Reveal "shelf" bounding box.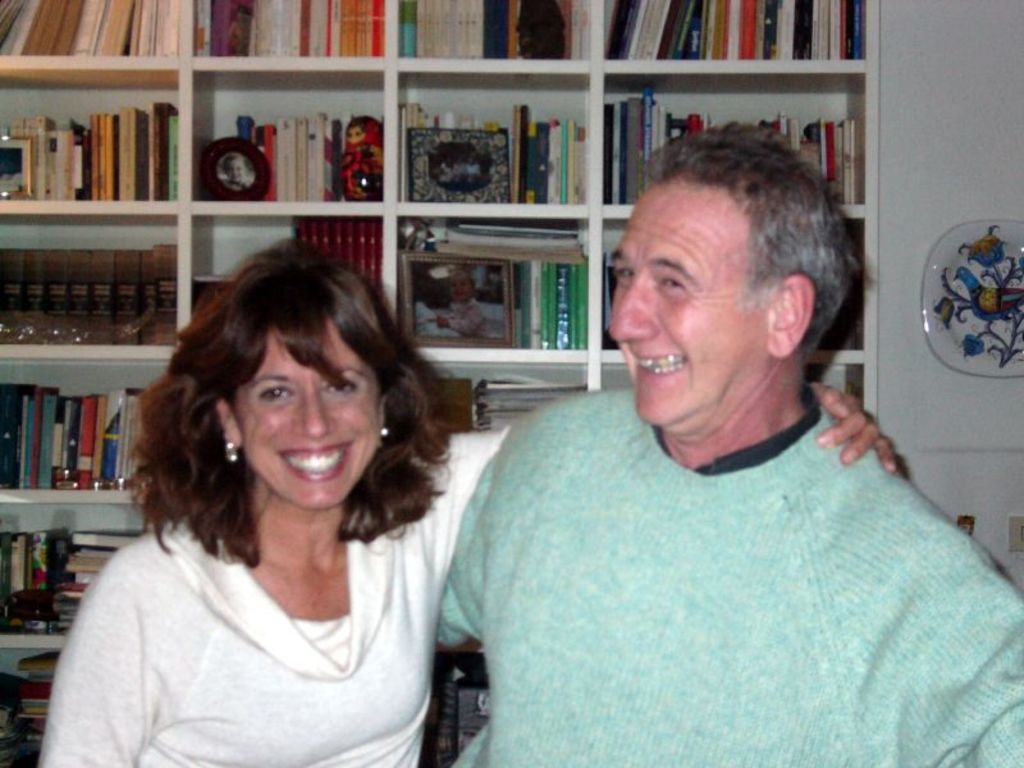
Revealed: [588, 351, 869, 424].
